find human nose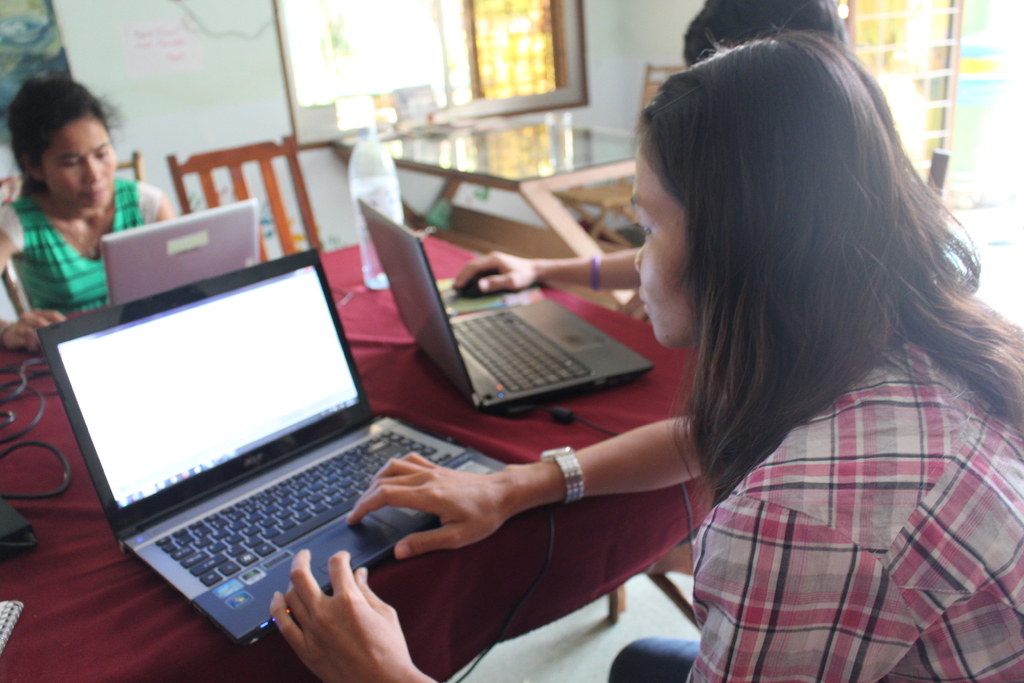
<bbox>634, 247, 648, 273</bbox>
